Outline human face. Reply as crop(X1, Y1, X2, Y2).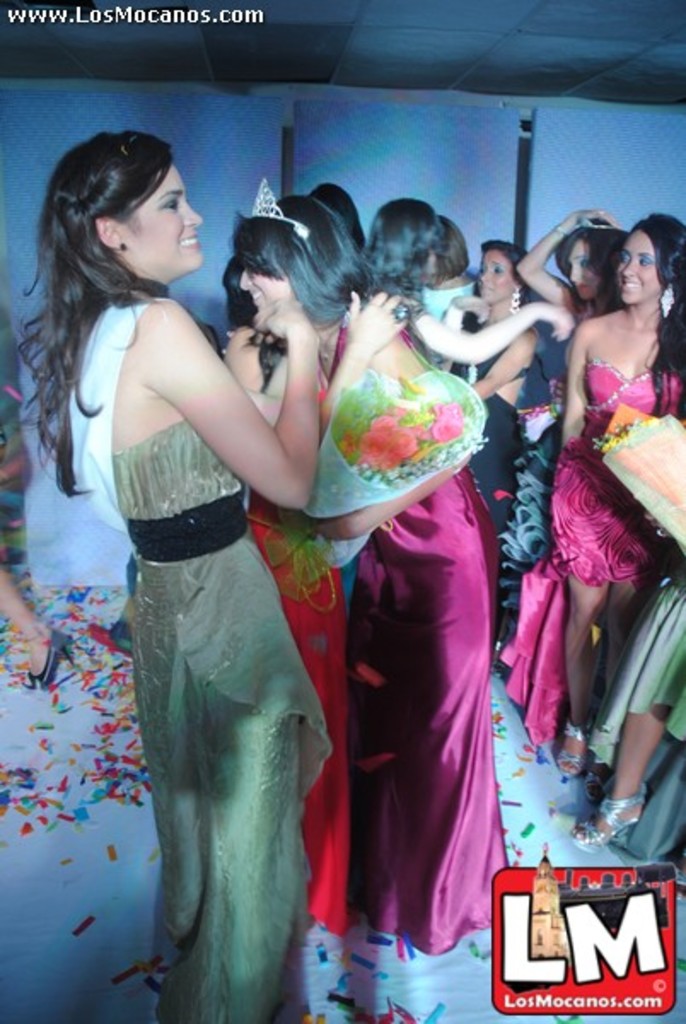
crop(242, 253, 288, 316).
